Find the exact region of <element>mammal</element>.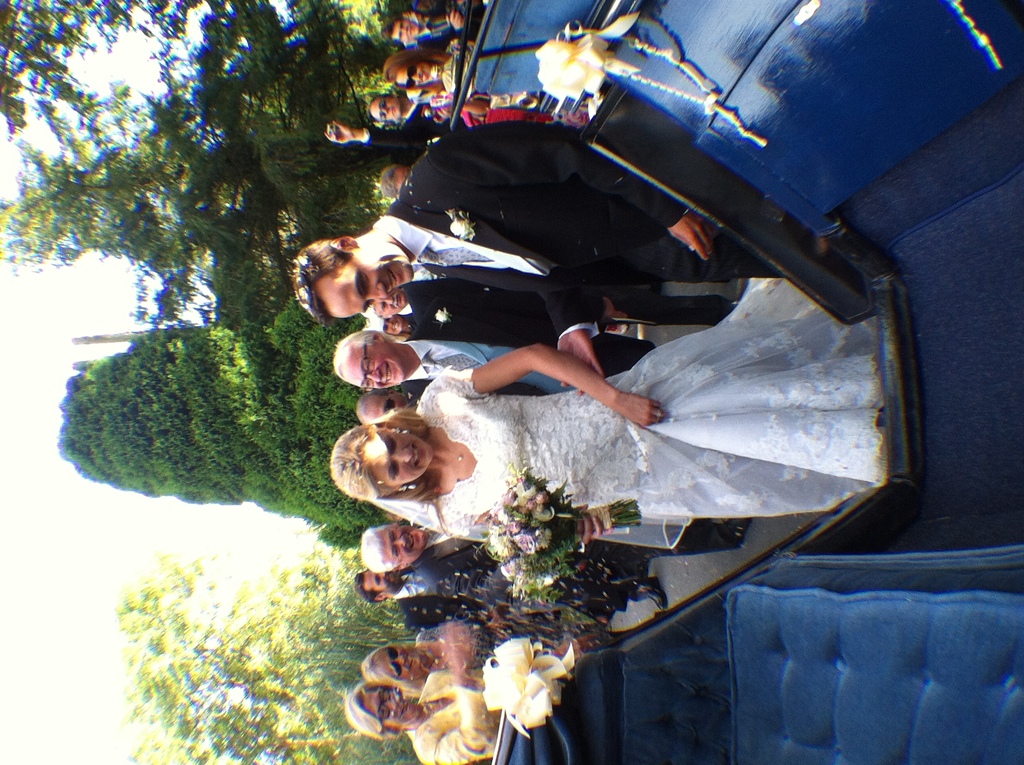
Exact region: region(326, 267, 893, 542).
